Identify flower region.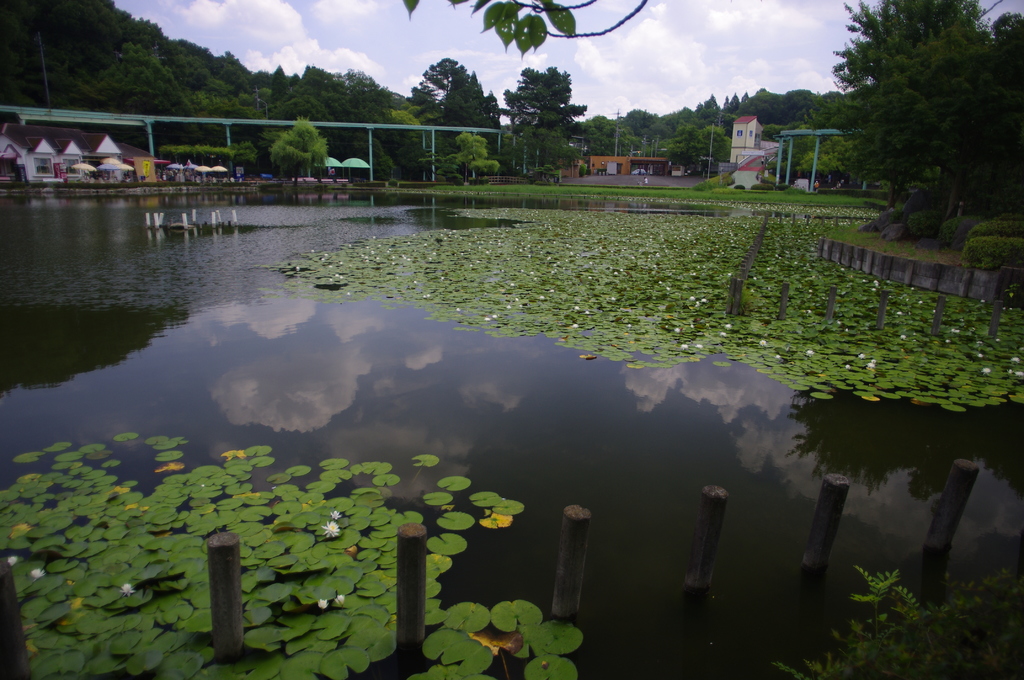
Region: <bbox>3, 553, 20, 565</bbox>.
